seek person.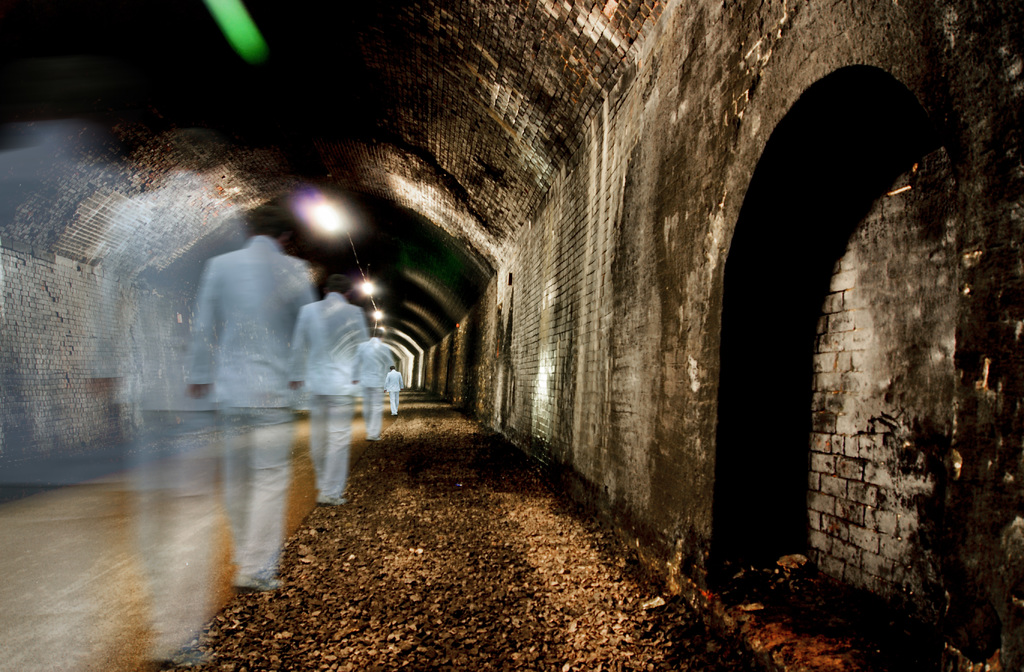
(x1=260, y1=253, x2=376, y2=534).
